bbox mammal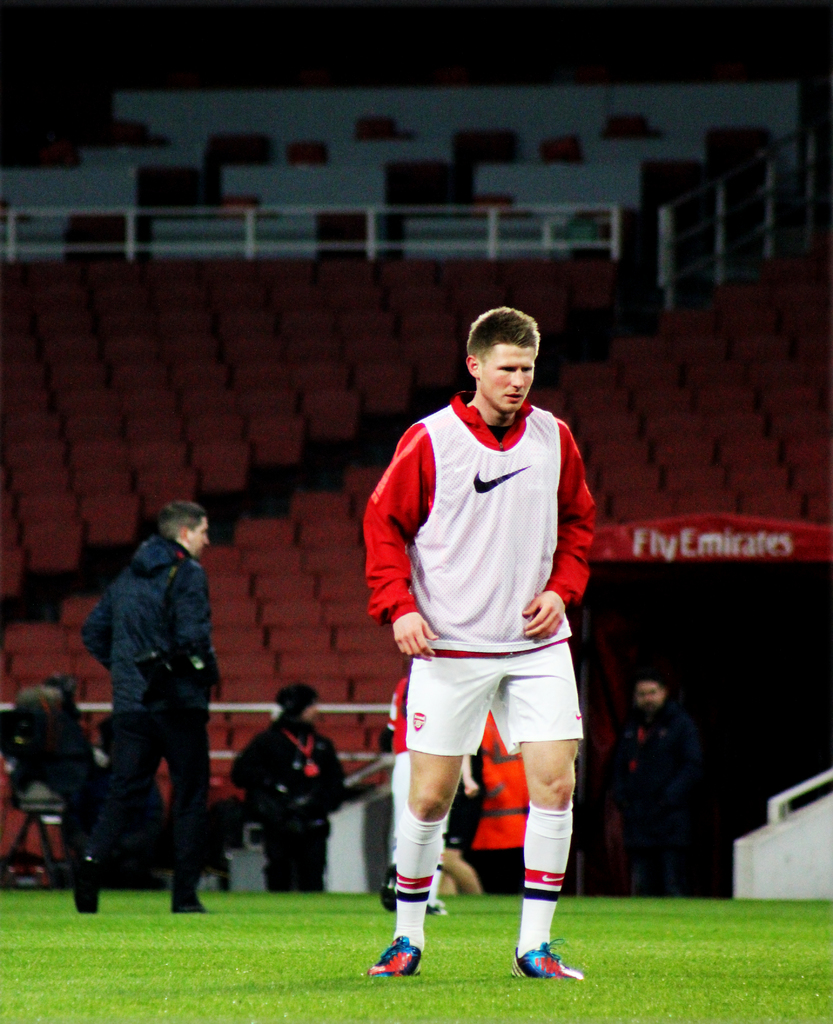
x1=343 y1=323 x2=615 y2=966
